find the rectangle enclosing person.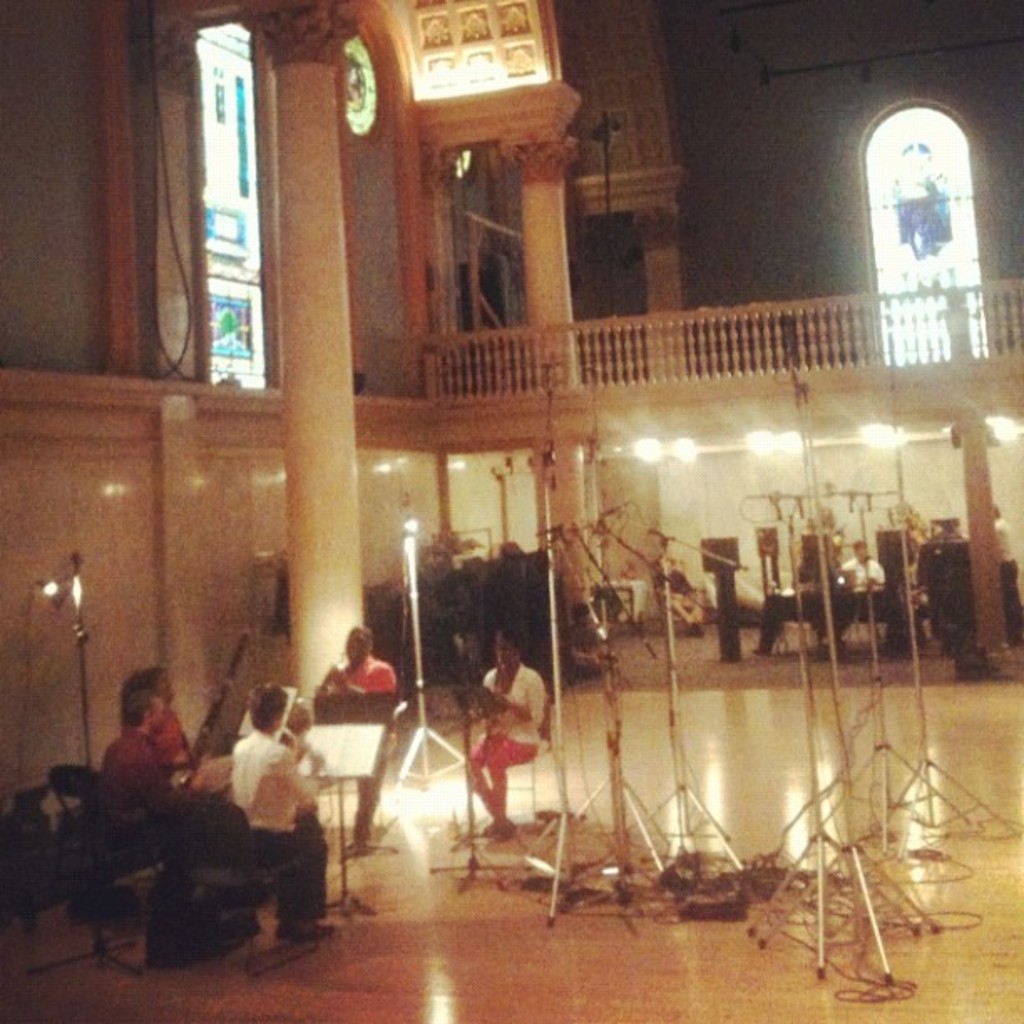
detection(149, 668, 192, 763).
